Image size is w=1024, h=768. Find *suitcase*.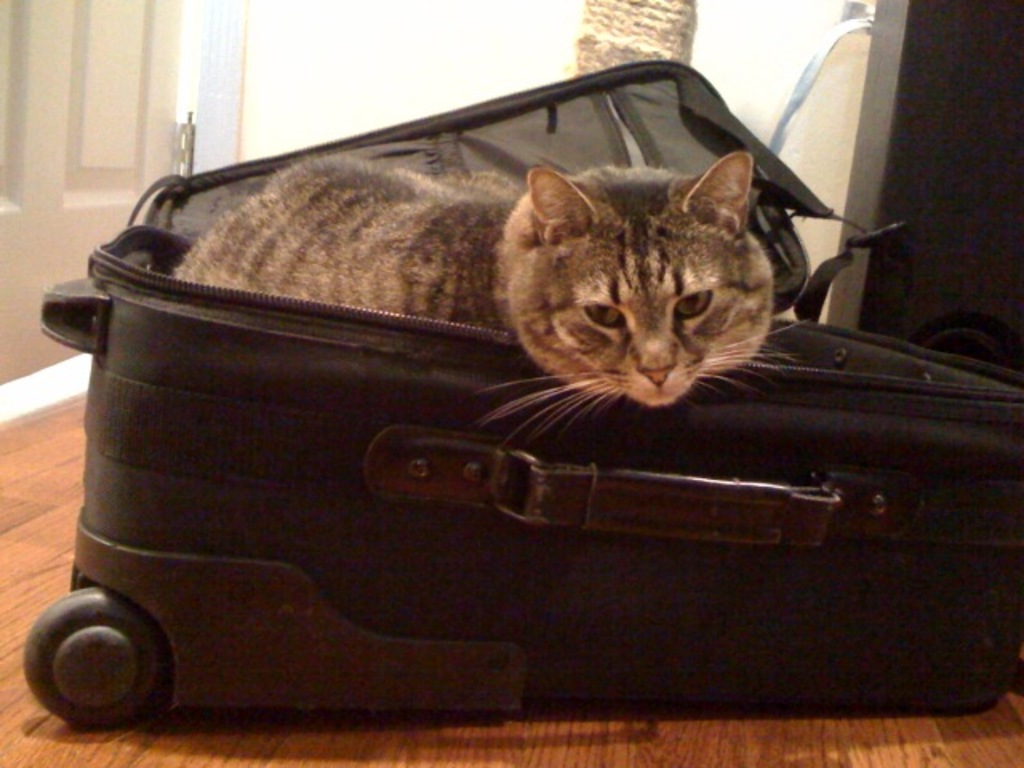
pyautogui.locateOnScreen(24, 56, 1022, 728).
